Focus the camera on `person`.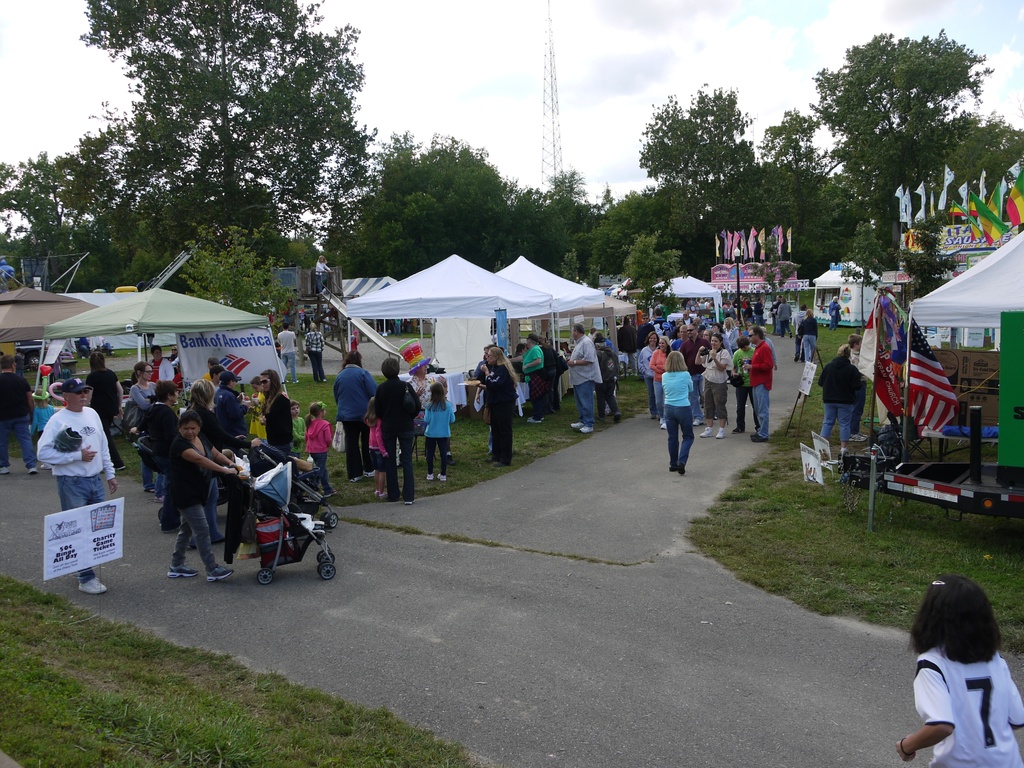
Focus region: x1=259, y1=367, x2=291, y2=456.
